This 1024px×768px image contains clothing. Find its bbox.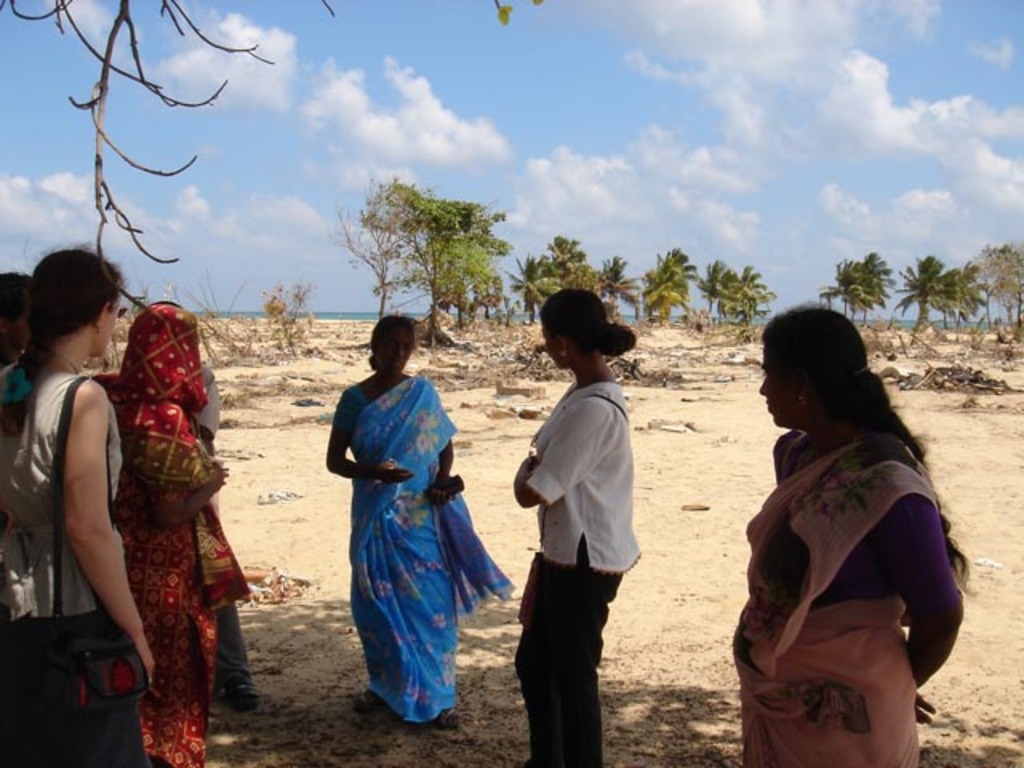
{"x1": 504, "y1": 373, "x2": 642, "y2": 766}.
